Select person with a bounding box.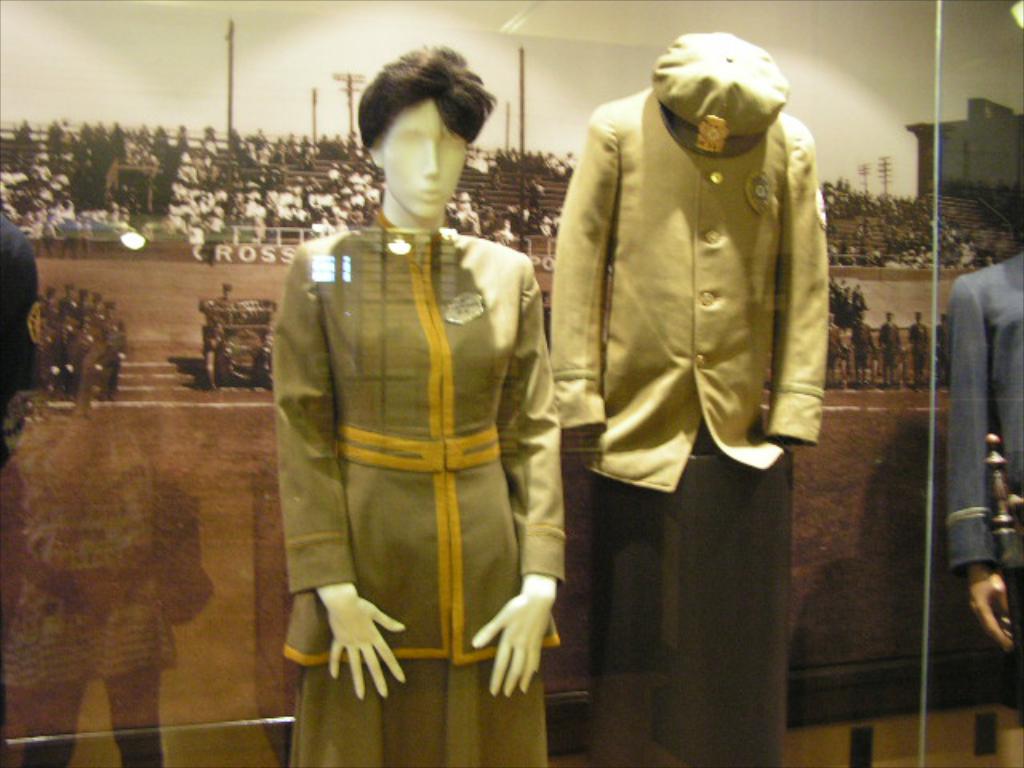
select_region(563, 34, 824, 766).
